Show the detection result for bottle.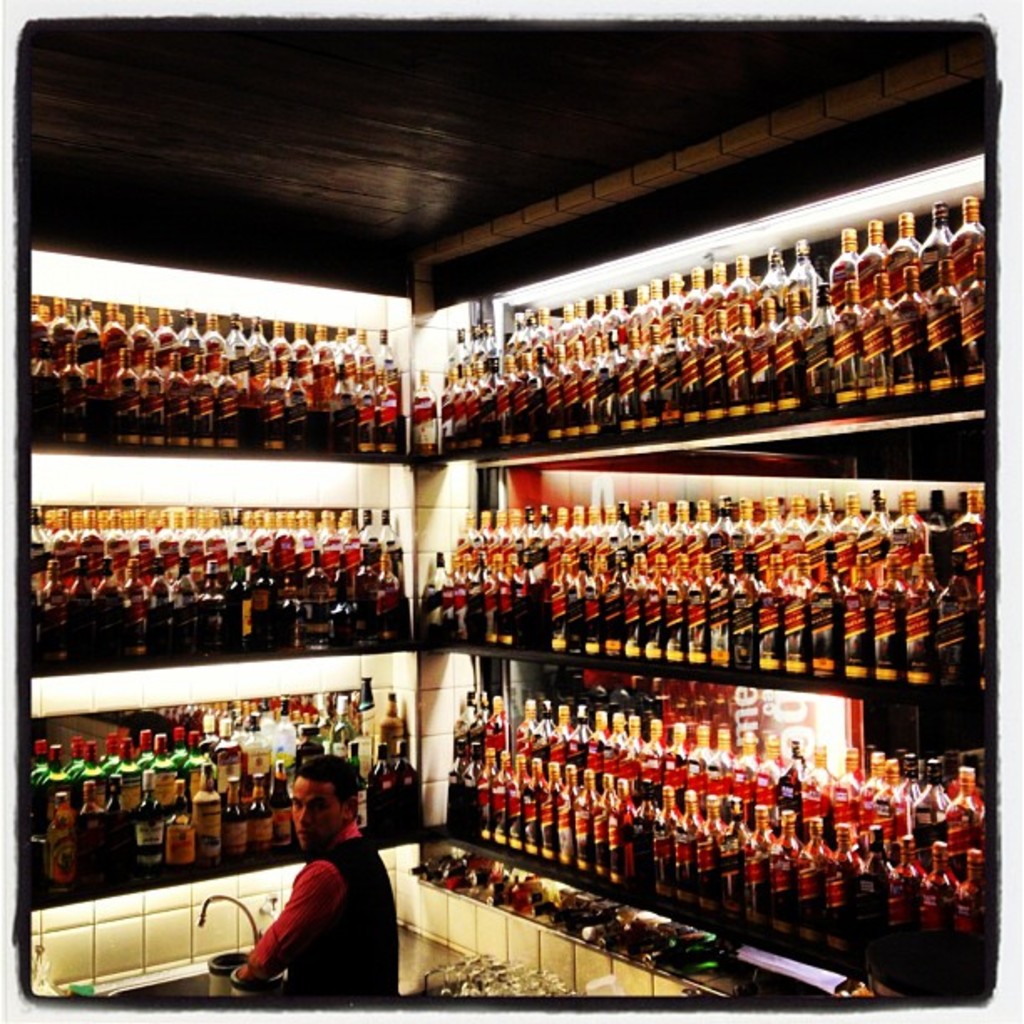
<bbox>745, 320, 773, 423</bbox>.
